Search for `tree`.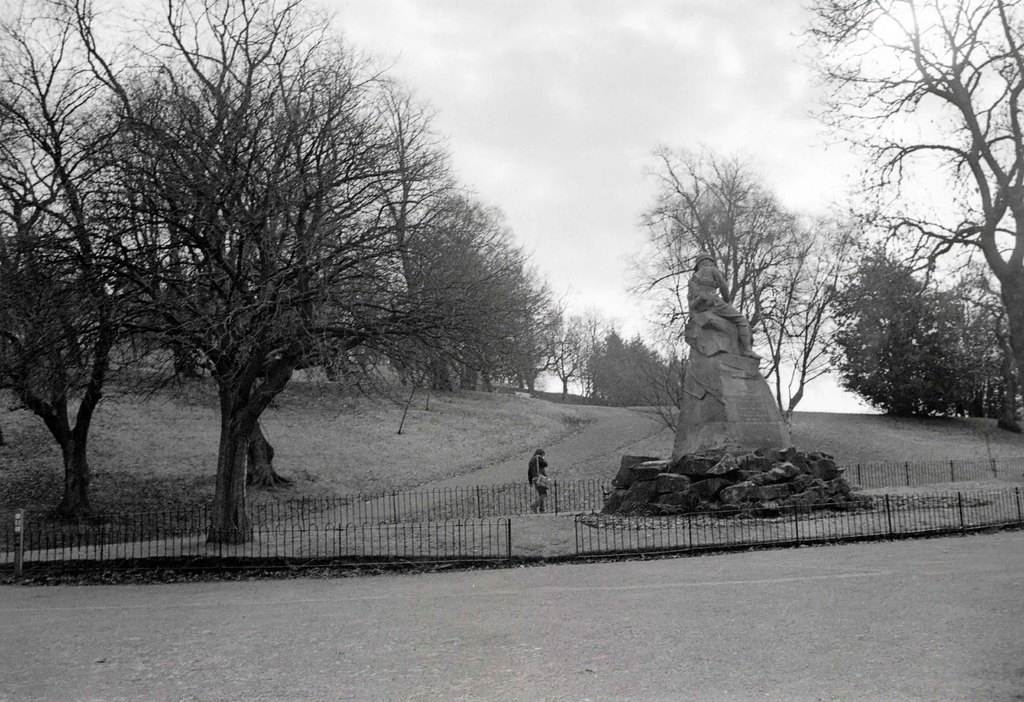
Found at box=[845, 0, 1023, 433].
